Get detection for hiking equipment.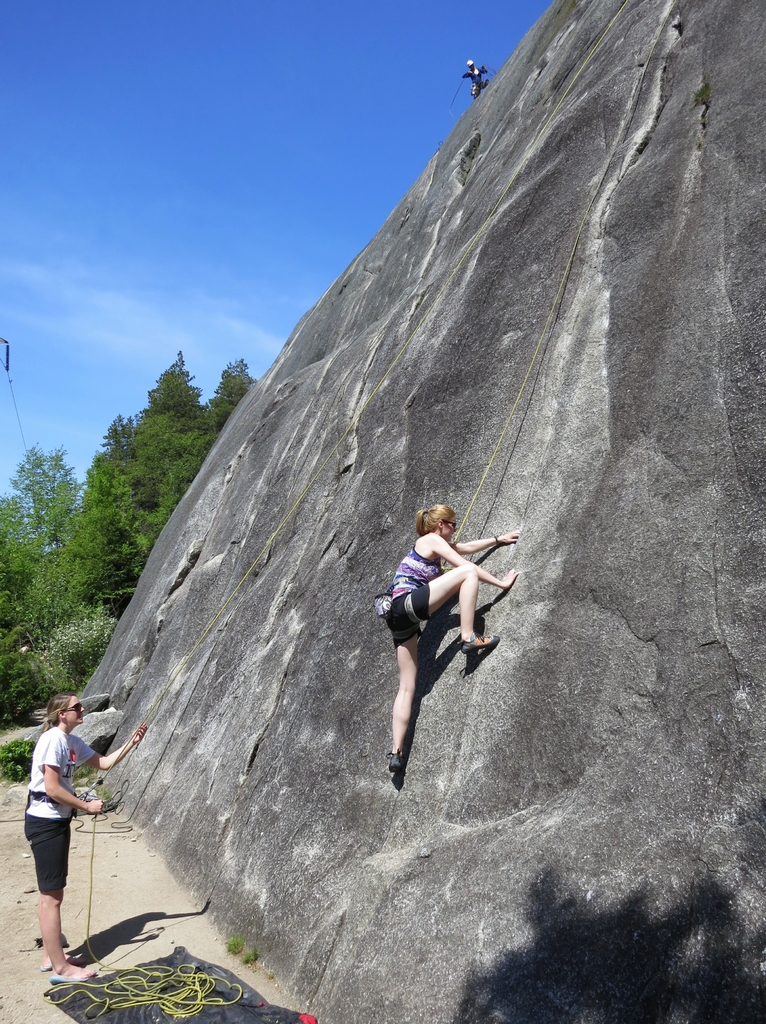
Detection: (28, 781, 112, 851).
